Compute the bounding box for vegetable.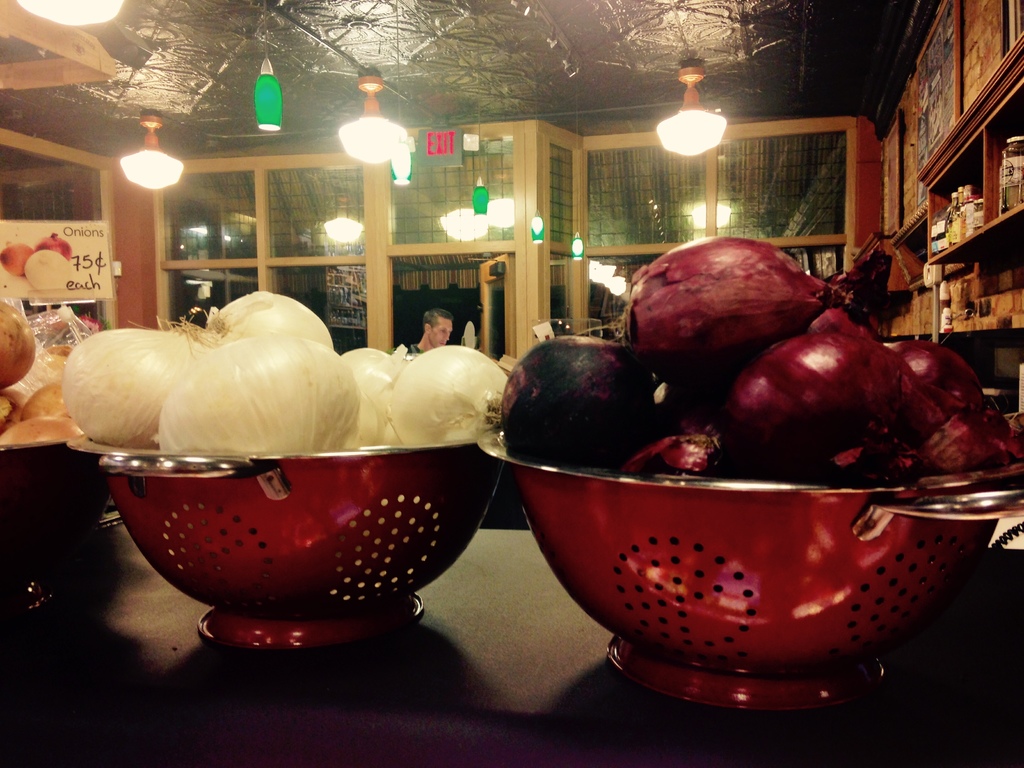
region(42, 233, 74, 261).
